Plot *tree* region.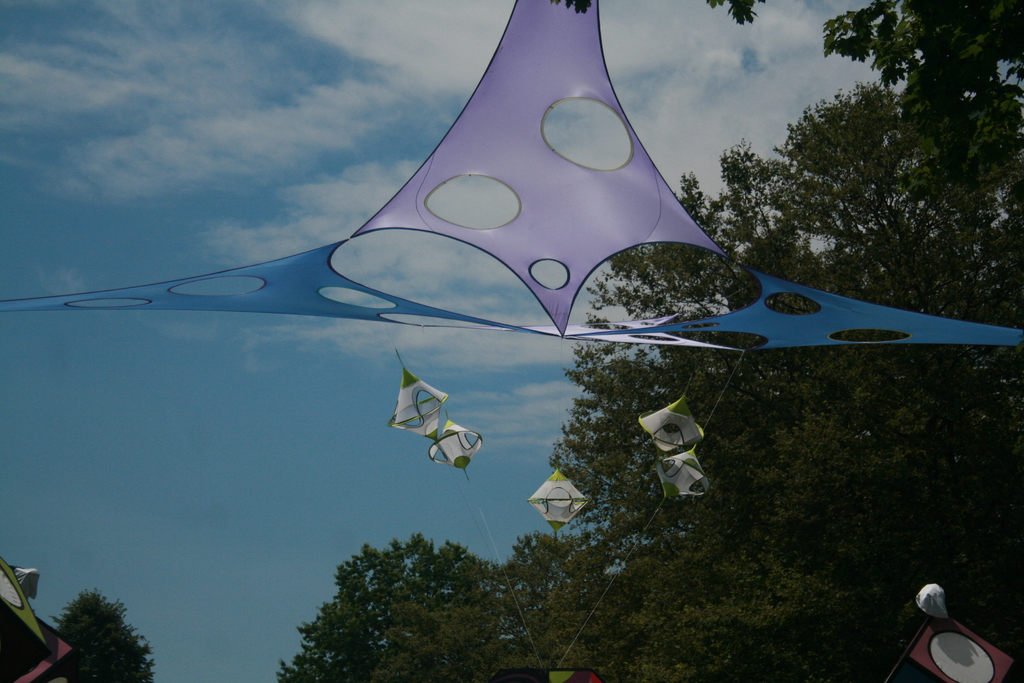
Plotted at (502, 430, 970, 682).
